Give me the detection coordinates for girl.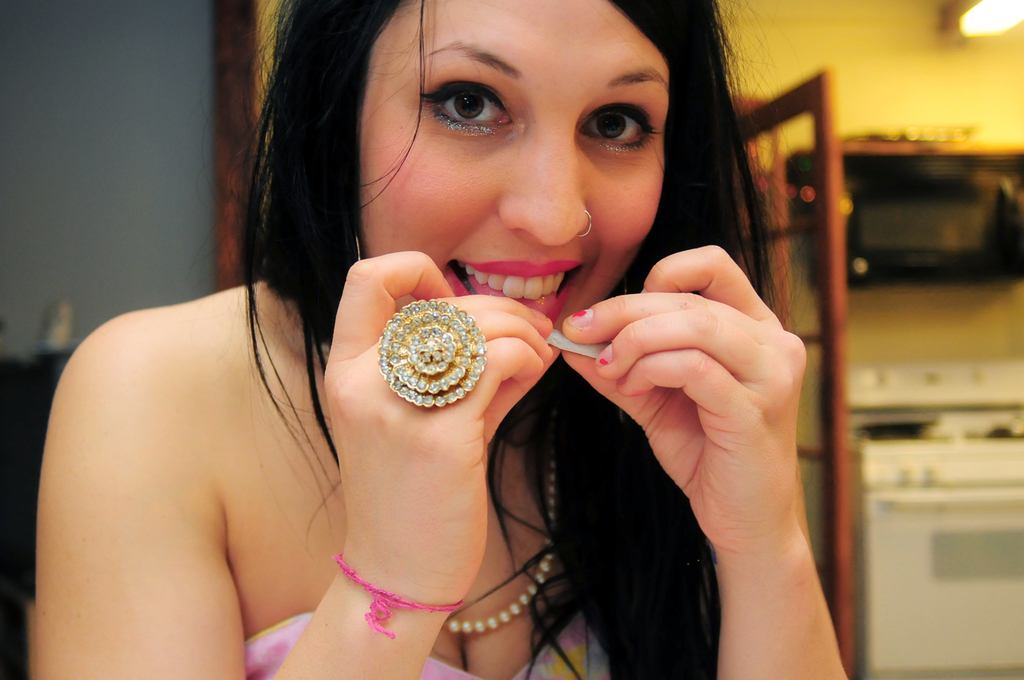
Rect(33, 0, 805, 676).
